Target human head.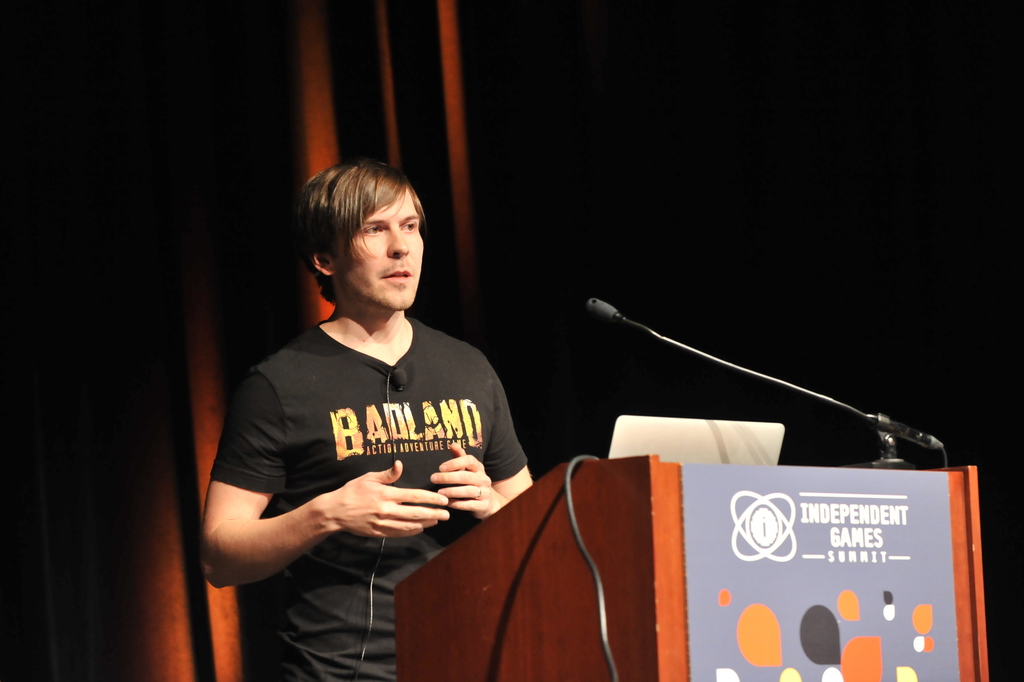
Target region: {"left": 282, "top": 158, "right": 437, "bottom": 321}.
